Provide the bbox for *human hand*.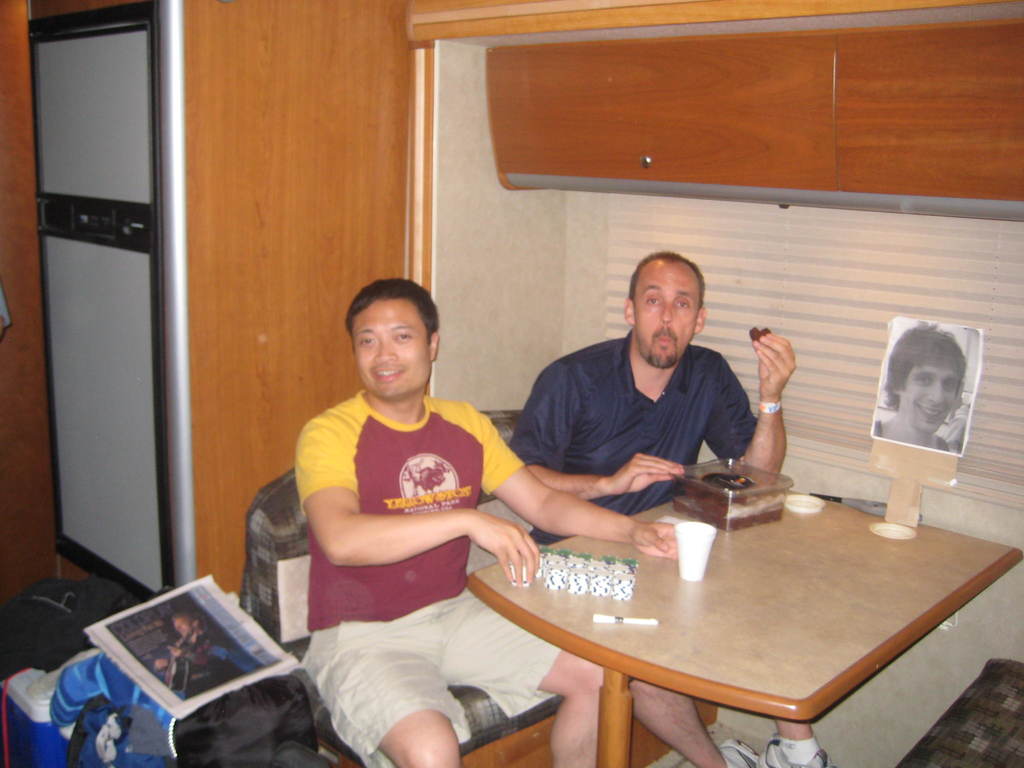
left=463, top=518, right=545, bottom=595.
